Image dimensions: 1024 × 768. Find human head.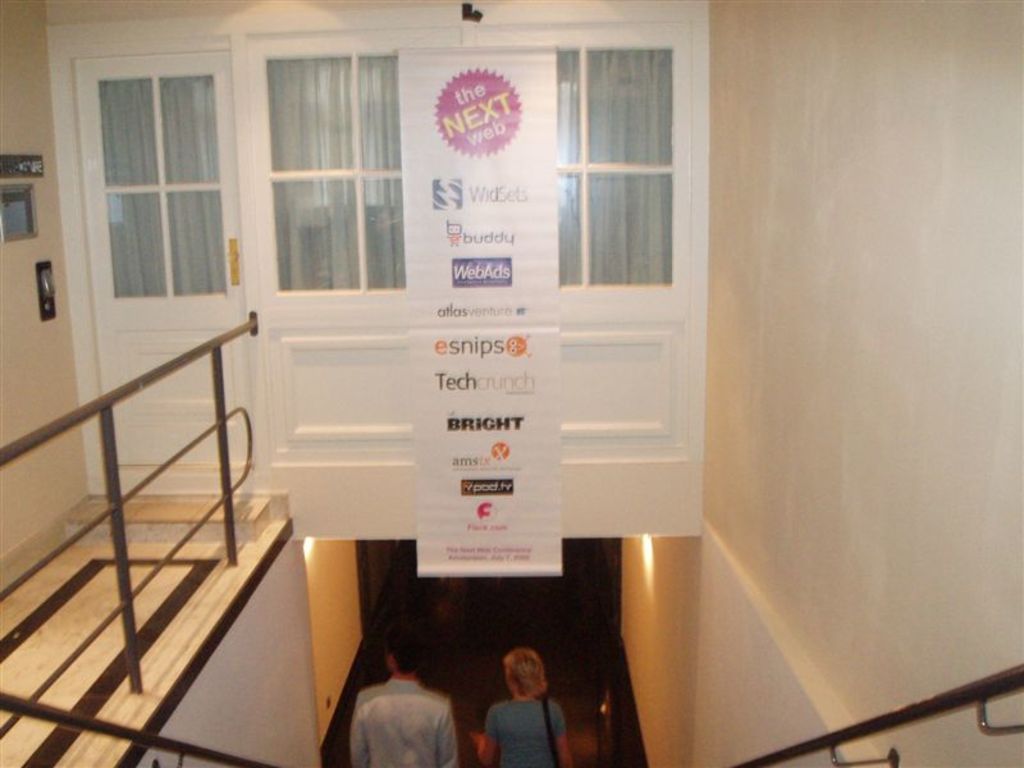
{"left": 378, "top": 637, "right": 419, "bottom": 677}.
